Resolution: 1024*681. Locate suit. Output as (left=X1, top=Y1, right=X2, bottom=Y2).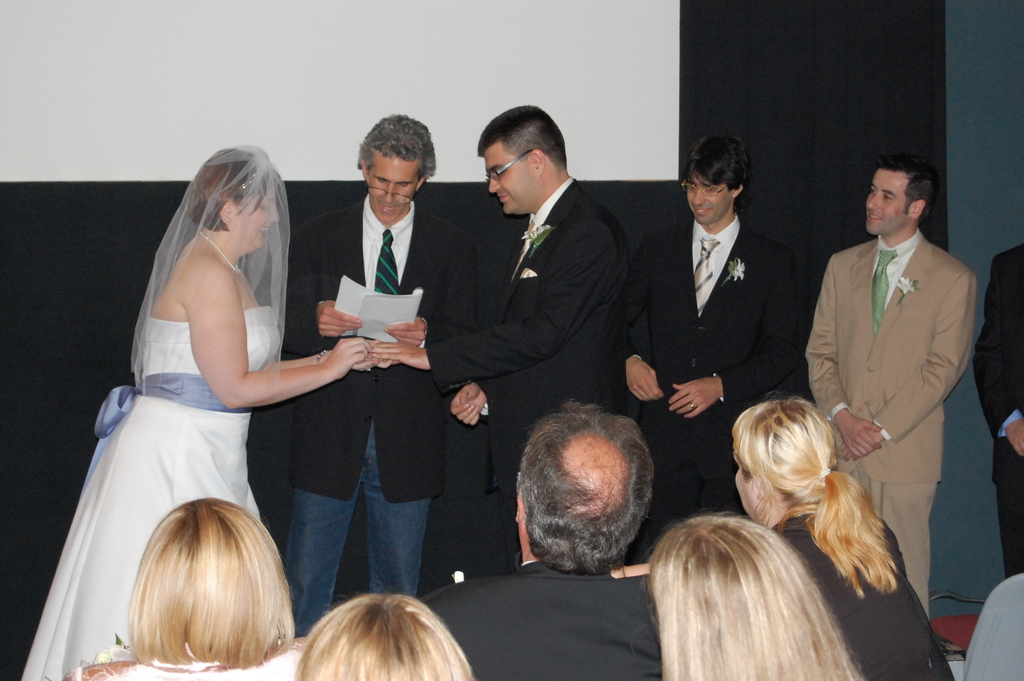
(left=972, top=241, right=1023, bottom=579).
